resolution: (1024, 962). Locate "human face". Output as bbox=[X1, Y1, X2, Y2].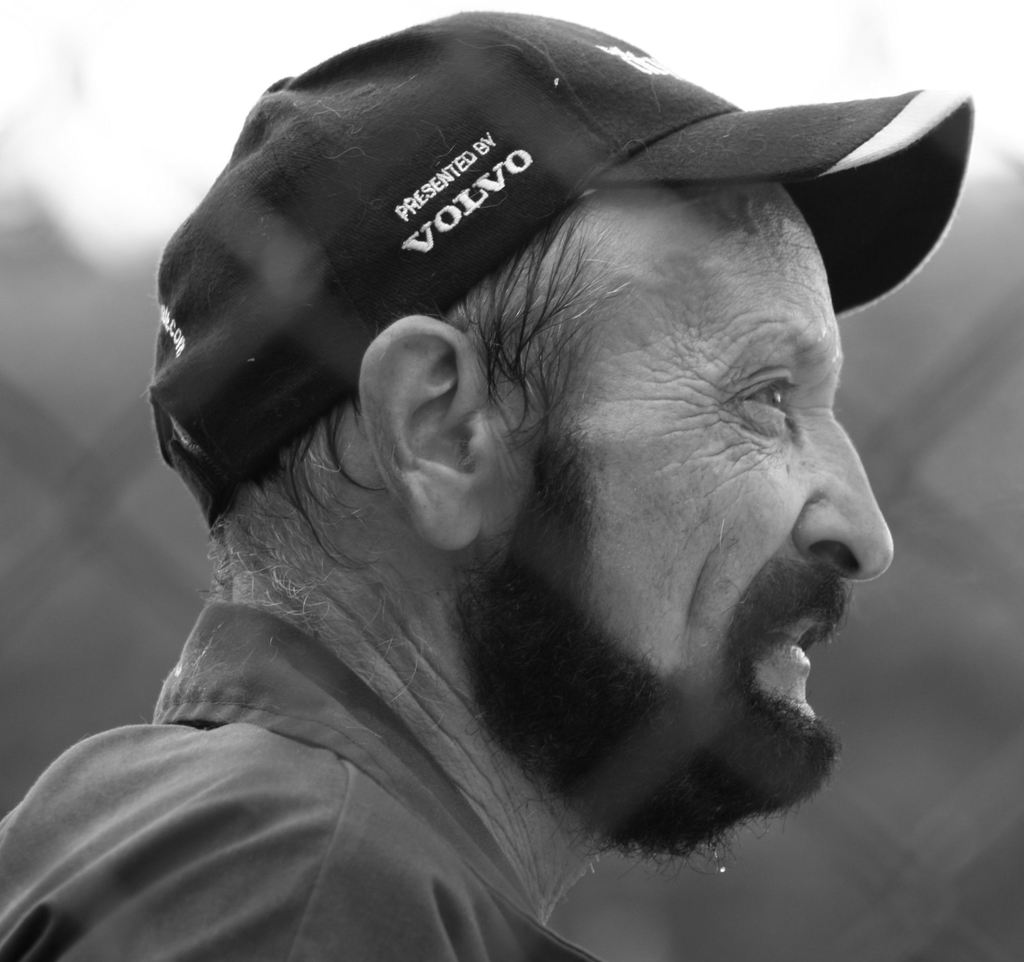
bbox=[482, 177, 903, 816].
